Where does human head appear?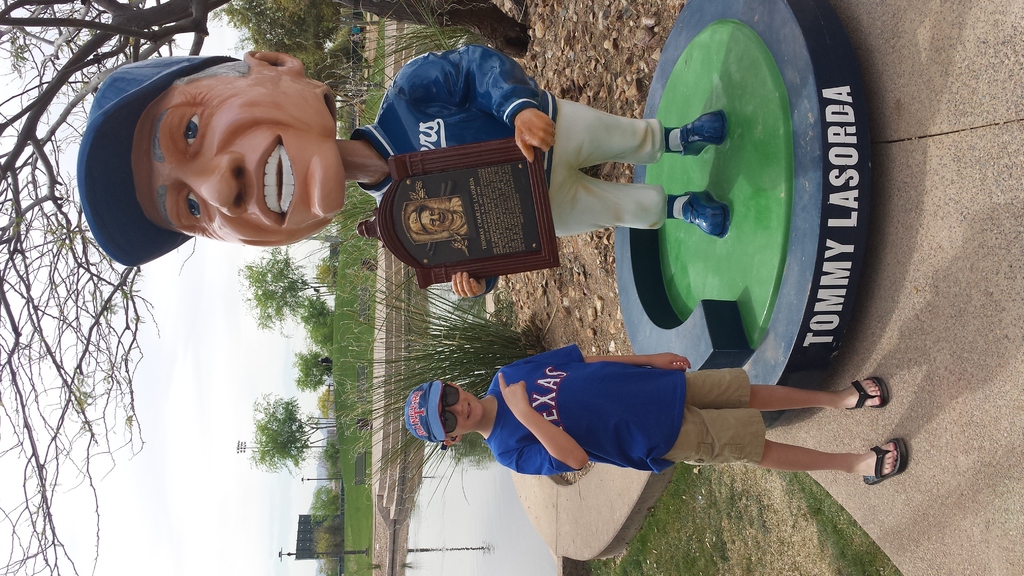
Appears at detection(419, 206, 454, 230).
